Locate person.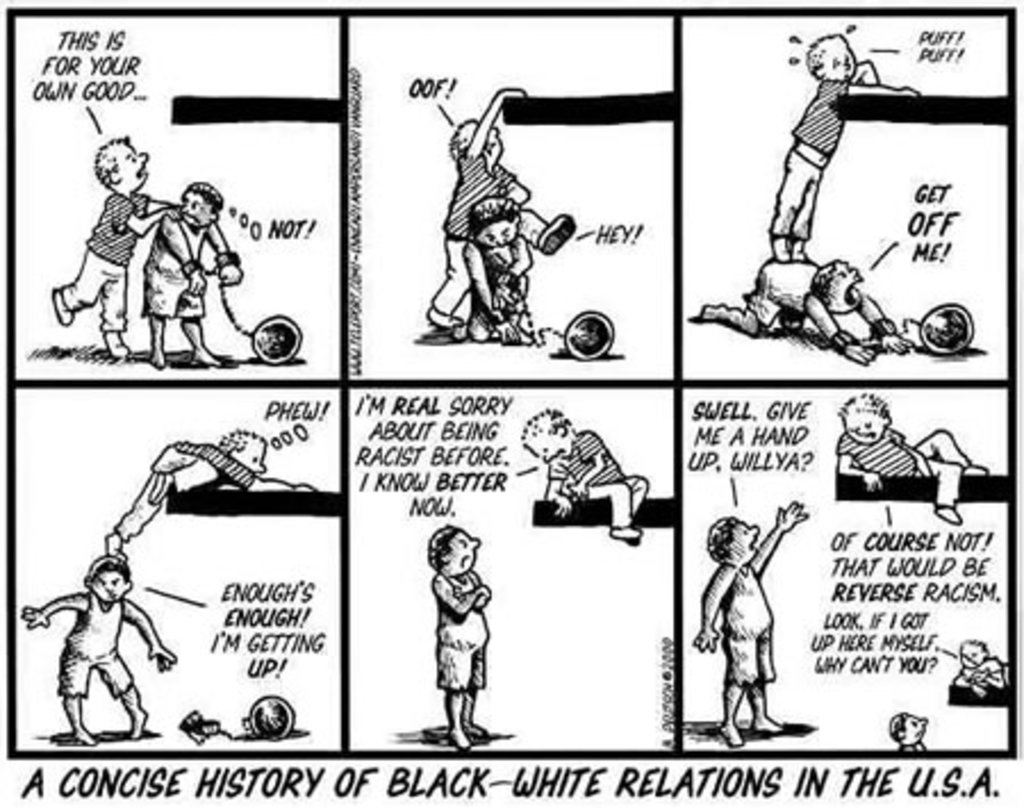
Bounding box: bbox=[769, 32, 919, 262].
